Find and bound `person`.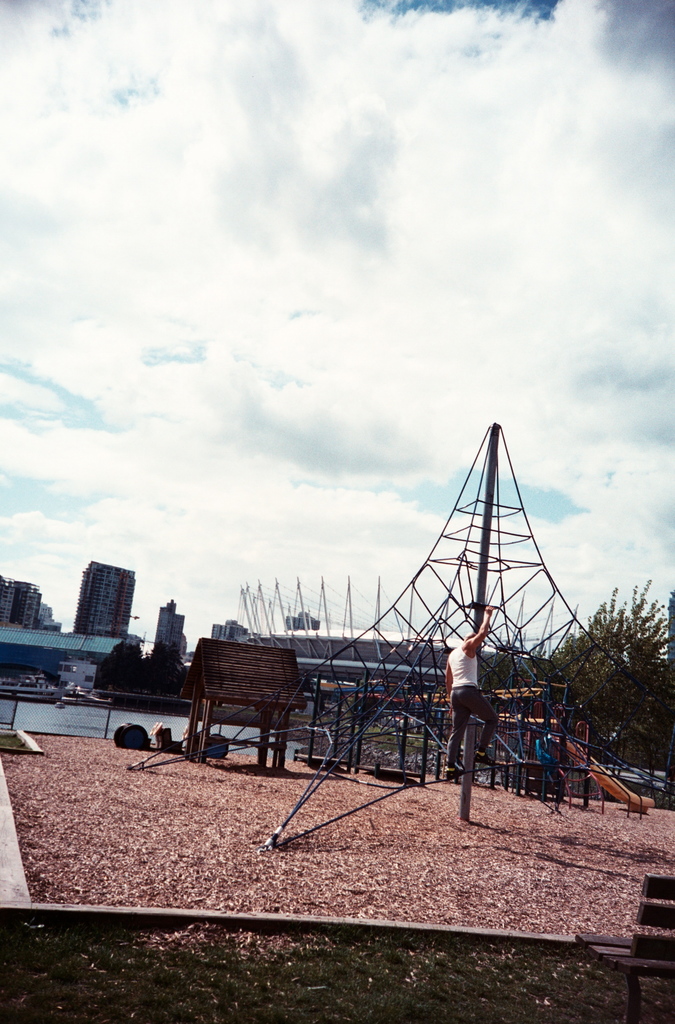
Bound: bbox(440, 591, 521, 821).
